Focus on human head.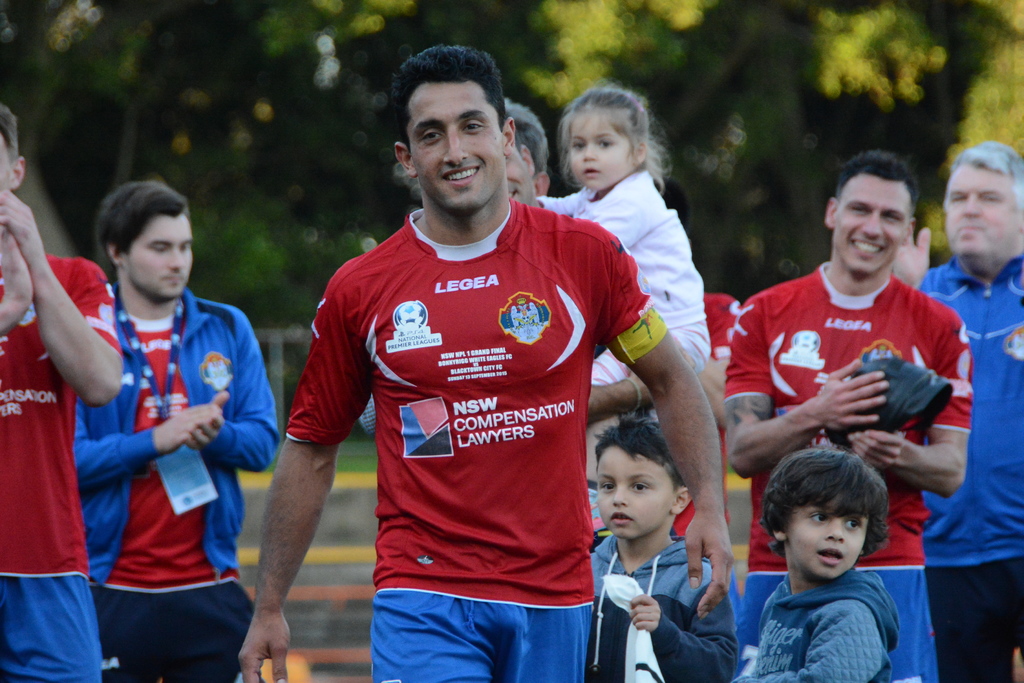
Focused at BBox(820, 149, 923, 274).
